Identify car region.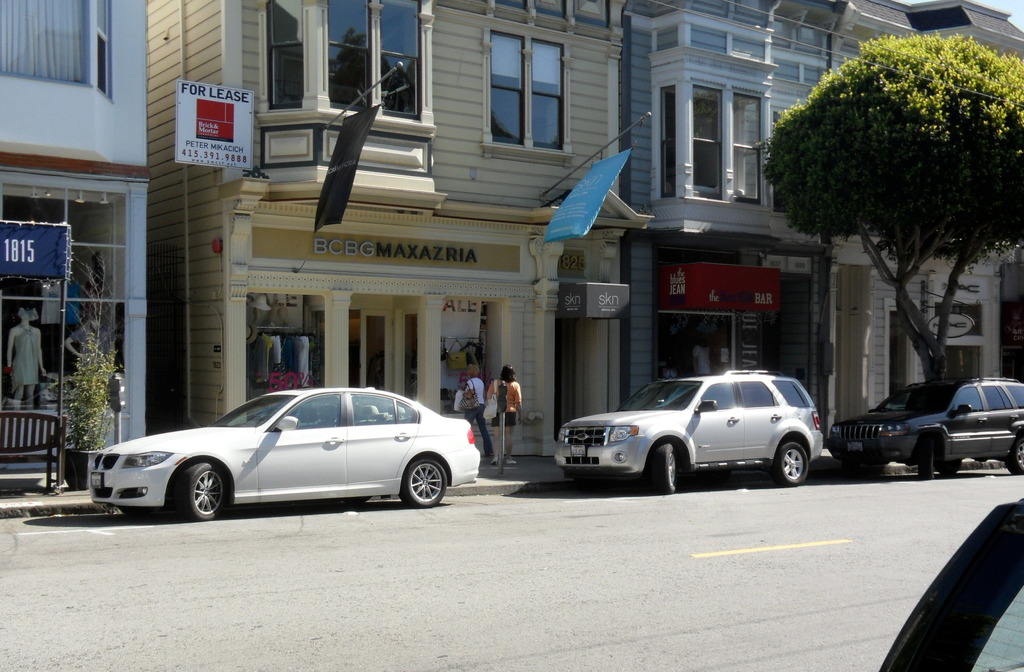
Region: x1=551, y1=367, x2=828, y2=486.
